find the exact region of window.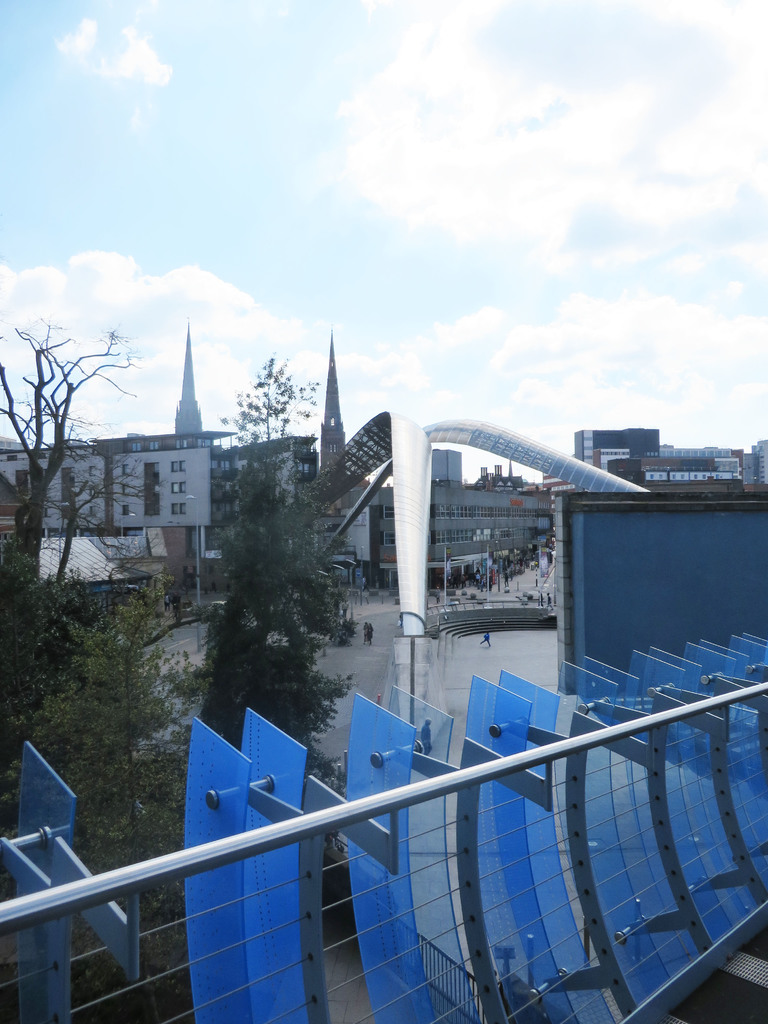
Exact region: x1=209 y1=460 x2=232 y2=472.
